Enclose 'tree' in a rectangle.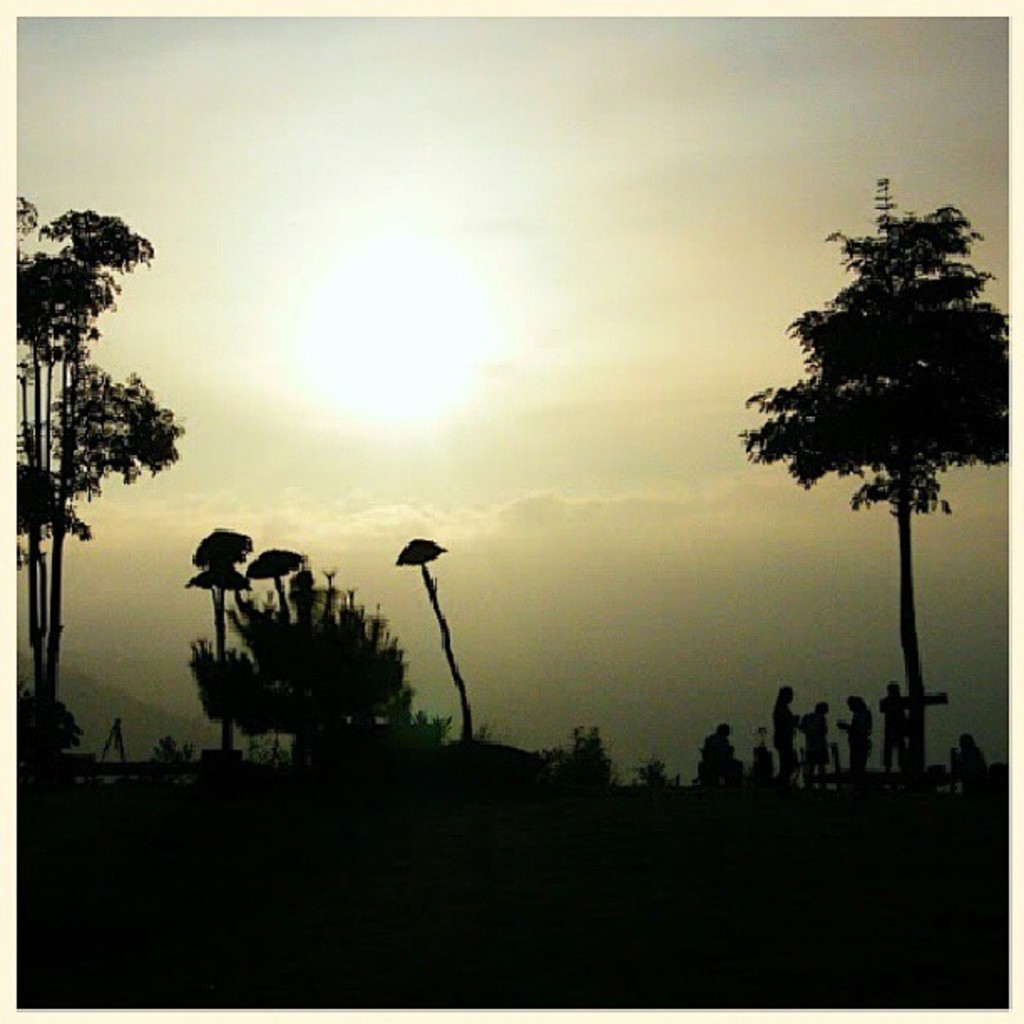
[544,714,622,793].
